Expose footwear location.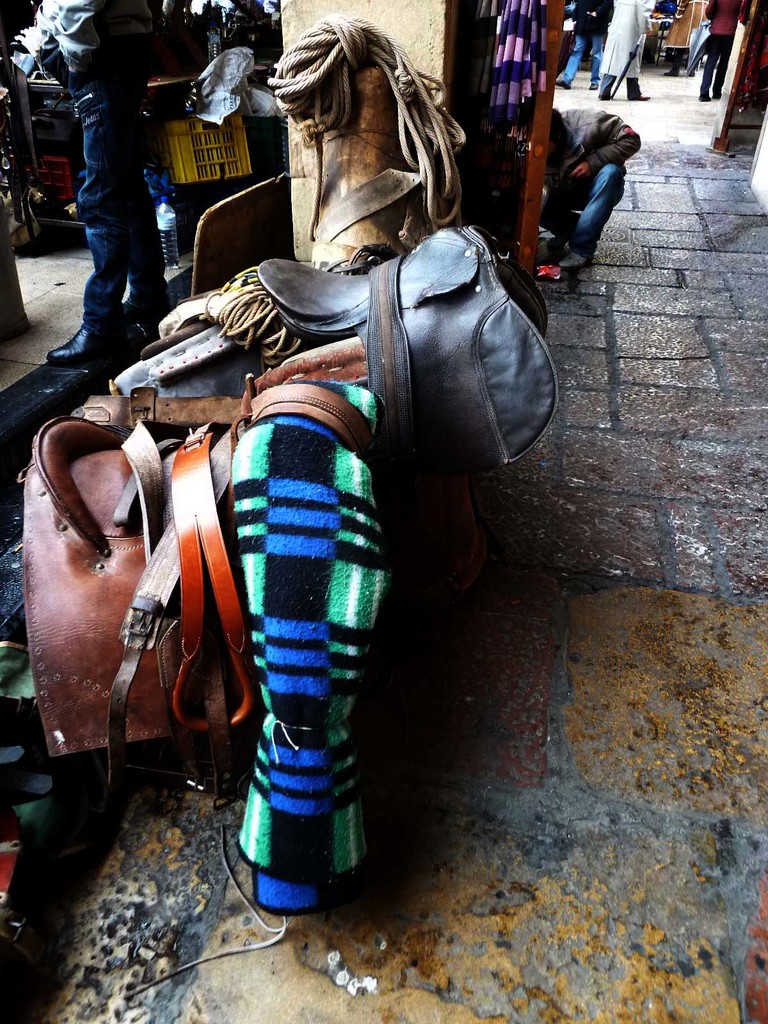
Exposed at (left=588, top=81, right=598, bottom=92).
